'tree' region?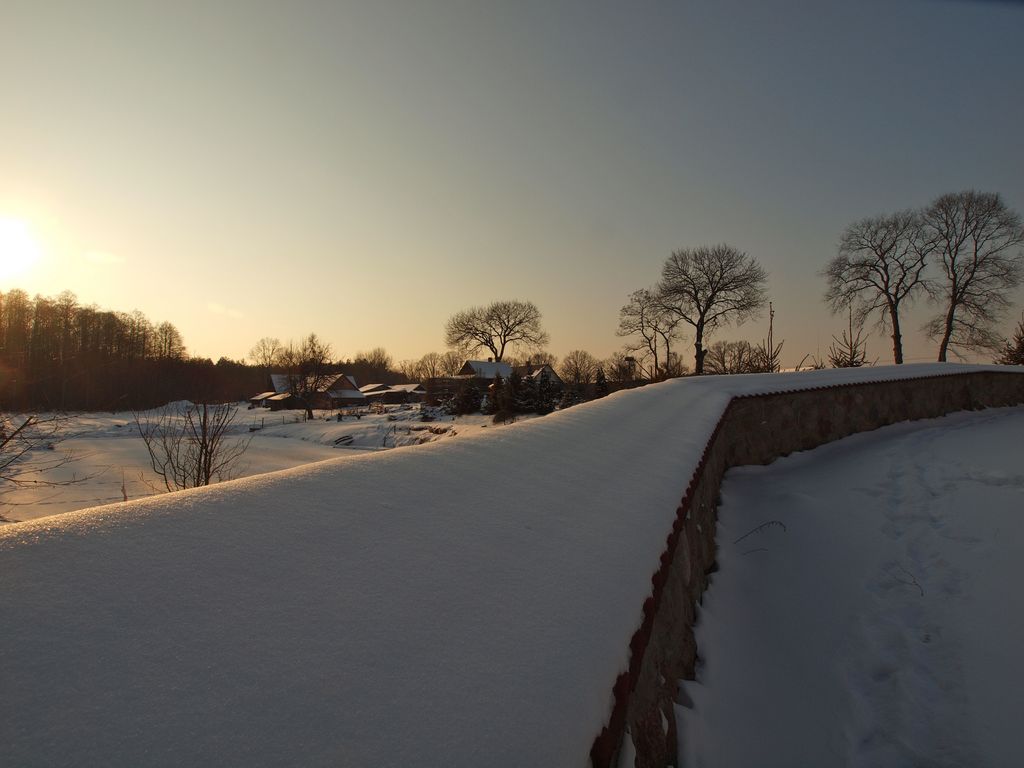
l=656, t=246, r=765, b=374
